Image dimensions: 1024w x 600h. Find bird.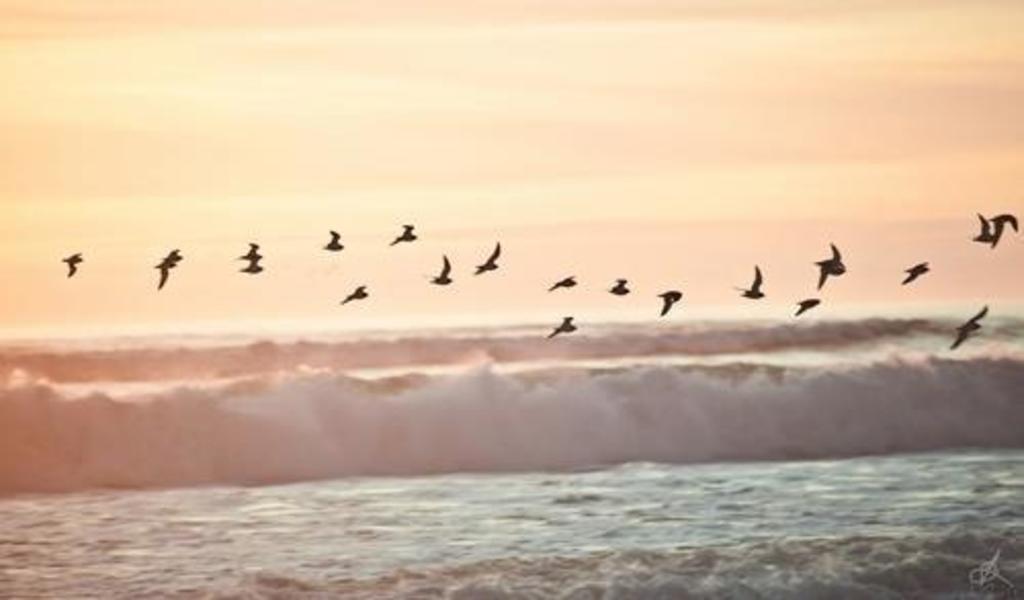
bbox(551, 272, 575, 289).
